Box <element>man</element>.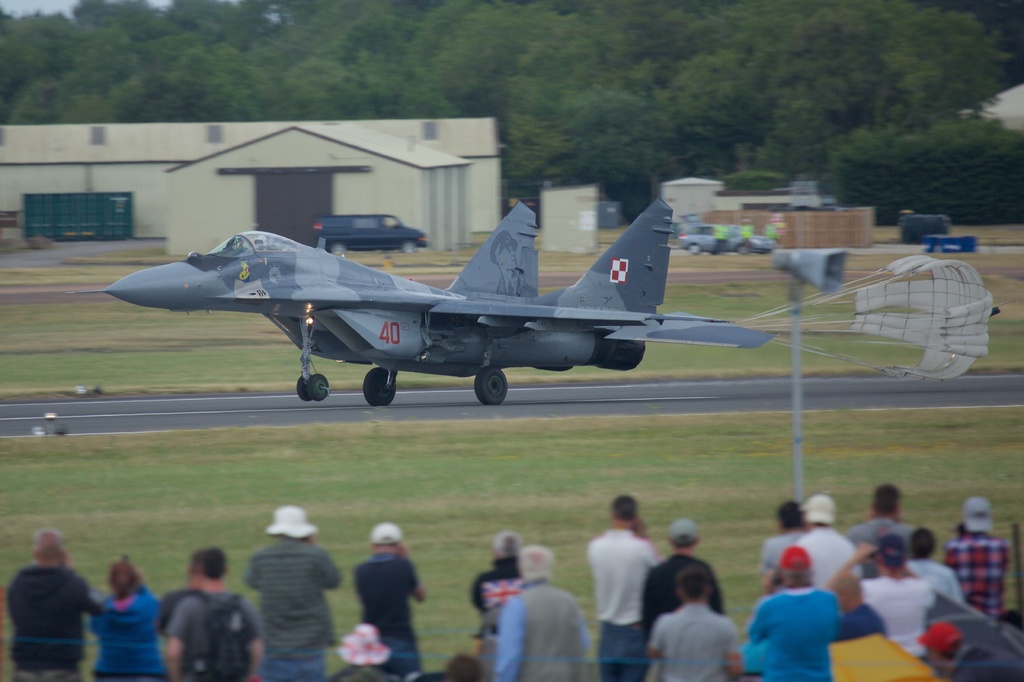
l=834, t=535, r=934, b=650.
